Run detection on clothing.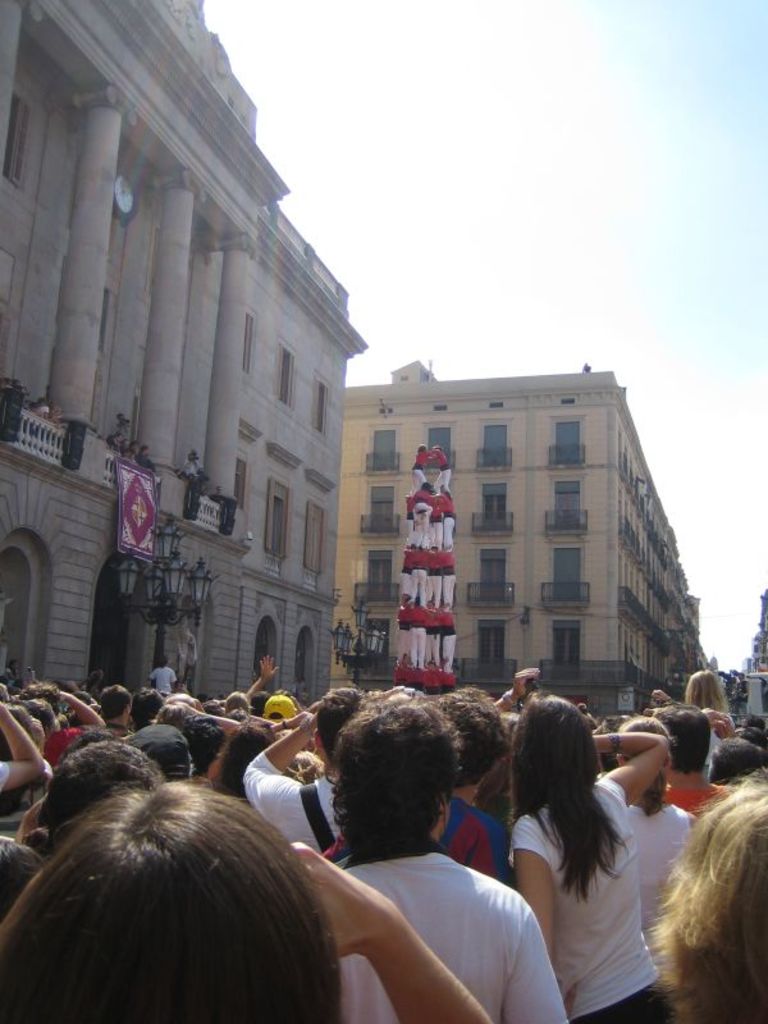
Result: [45, 721, 78, 773].
